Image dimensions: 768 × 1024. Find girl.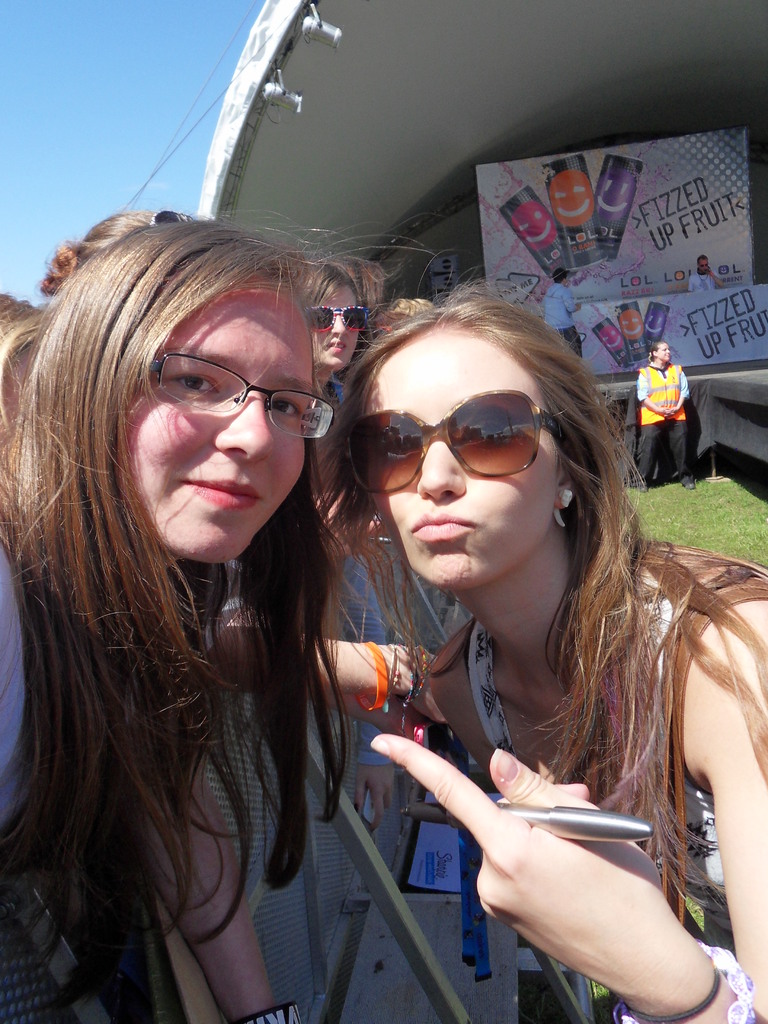
(left=295, top=257, right=370, bottom=390).
